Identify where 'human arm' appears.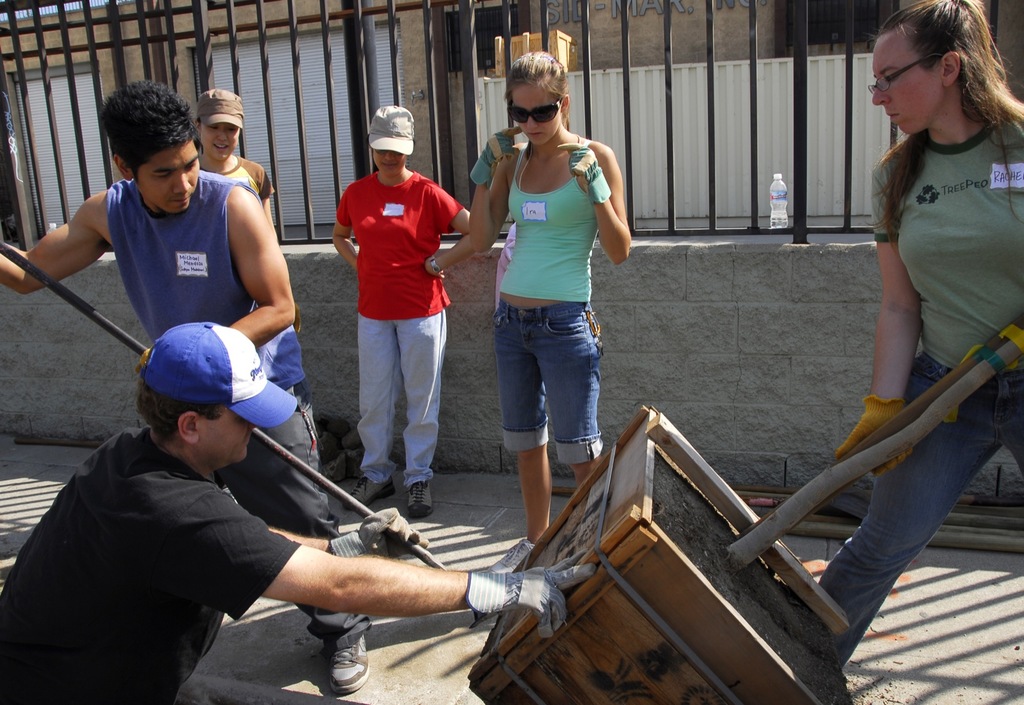
Appears at 28/190/106/284.
